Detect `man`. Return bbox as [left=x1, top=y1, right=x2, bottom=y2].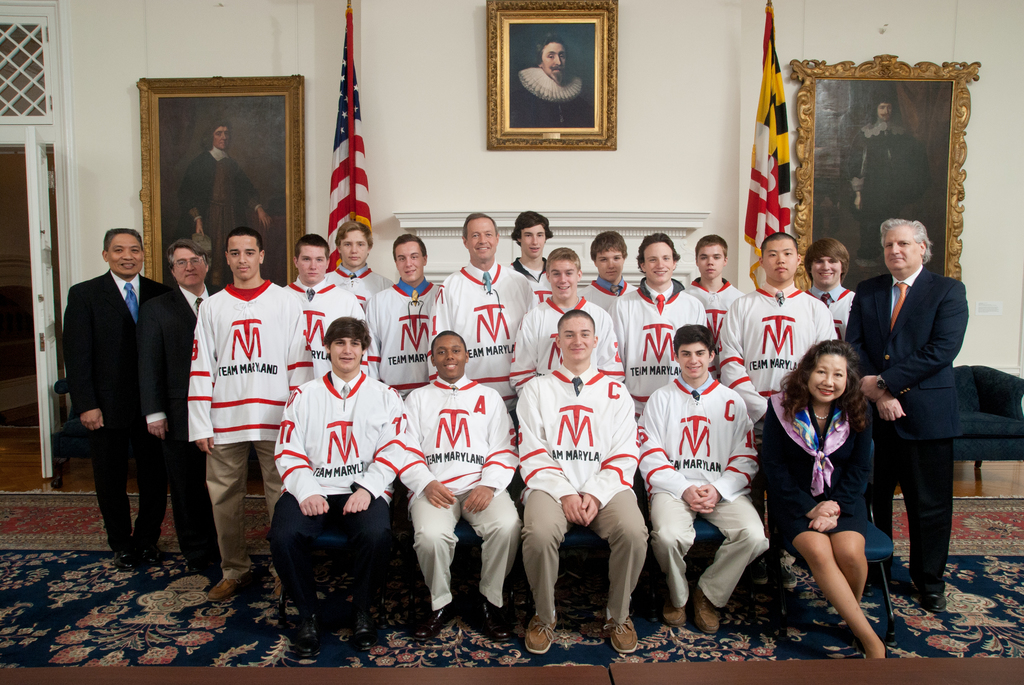
[left=504, top=204, right=552, bottom=299].
